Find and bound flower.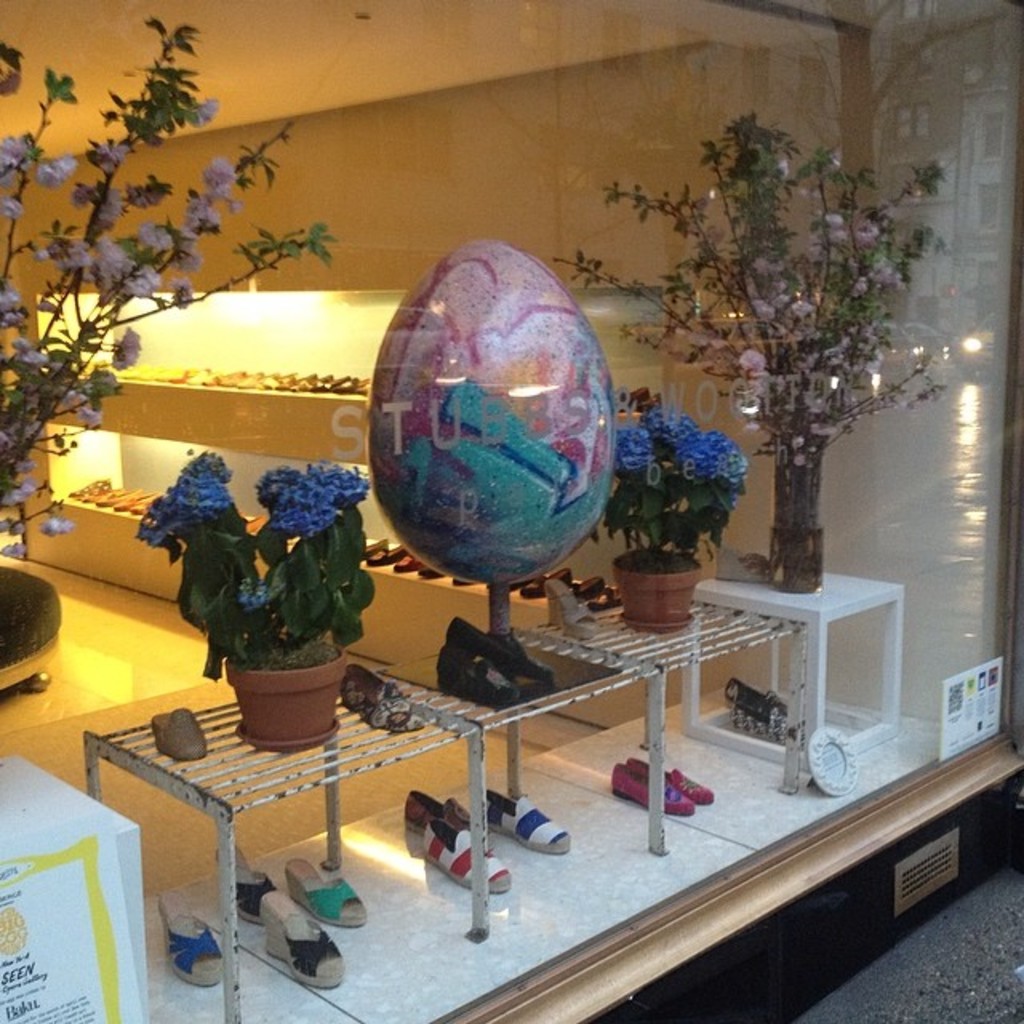
Bound: left=128, top=181, right=171, bottom=211.
